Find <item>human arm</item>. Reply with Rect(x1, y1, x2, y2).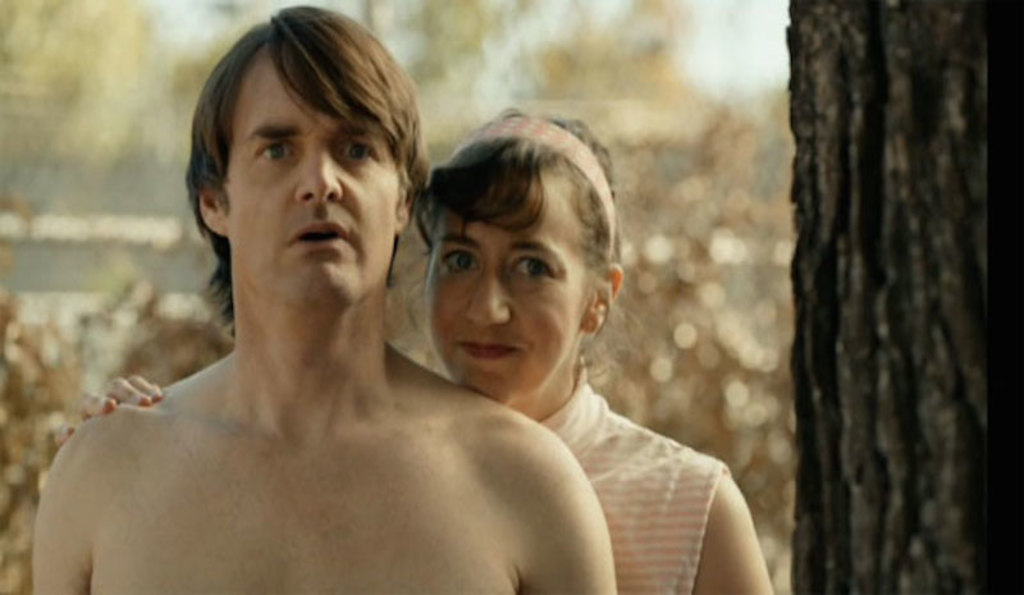
Rect(24, 407, 87, 594).
